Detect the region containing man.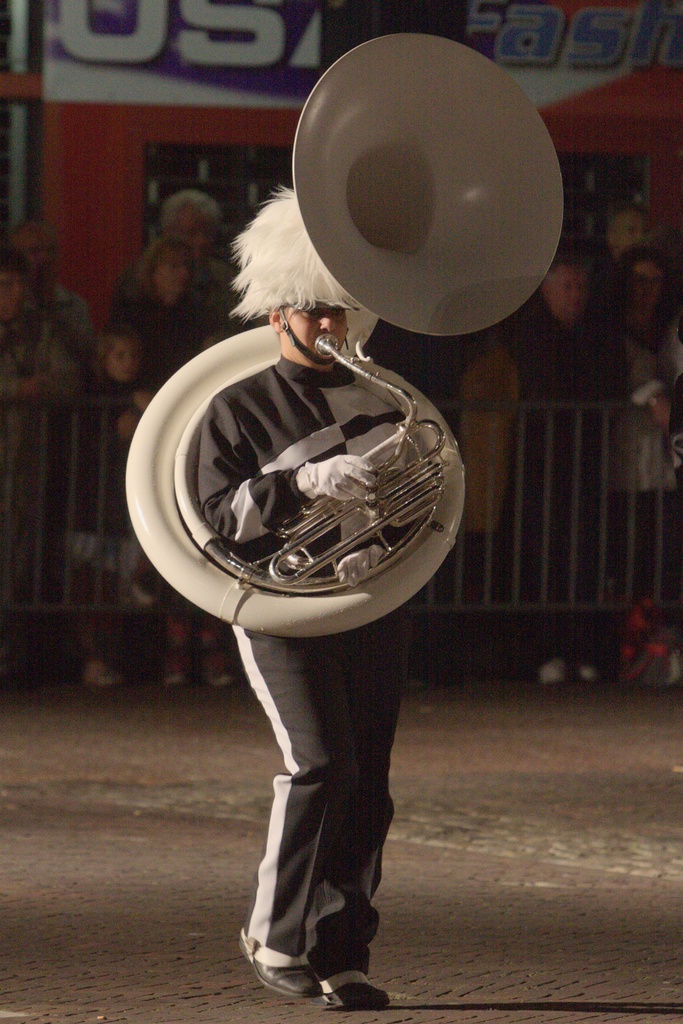
0, 216, 103, 633.
